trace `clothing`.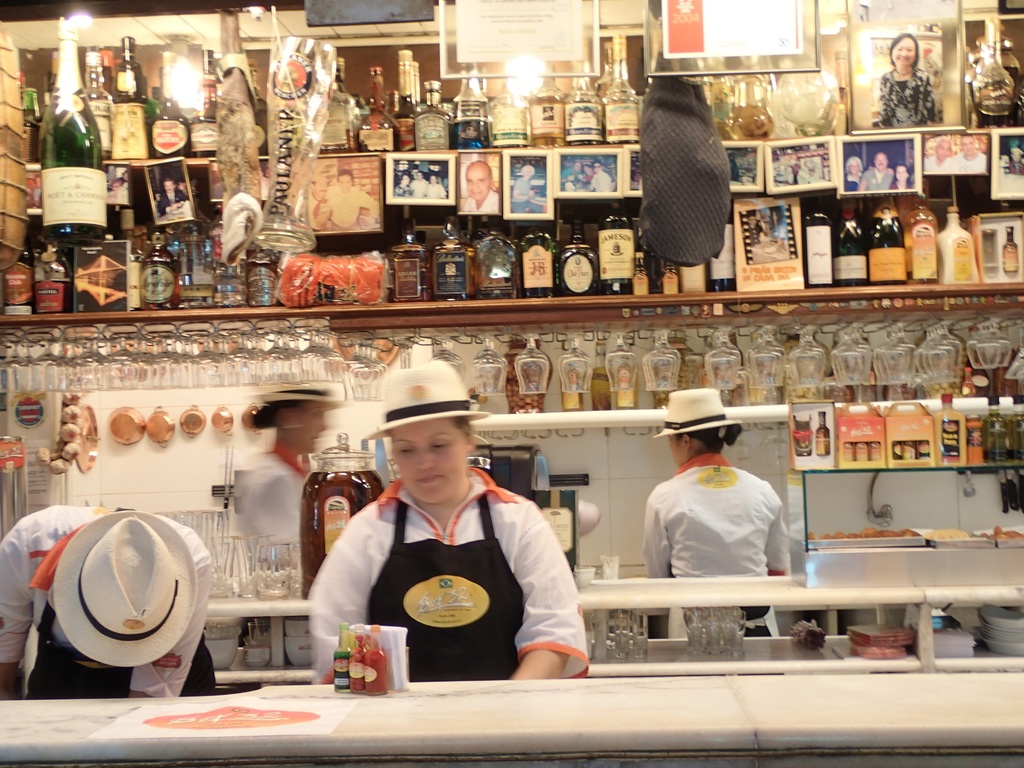
Traced to box(396, 186, 415, 196).
